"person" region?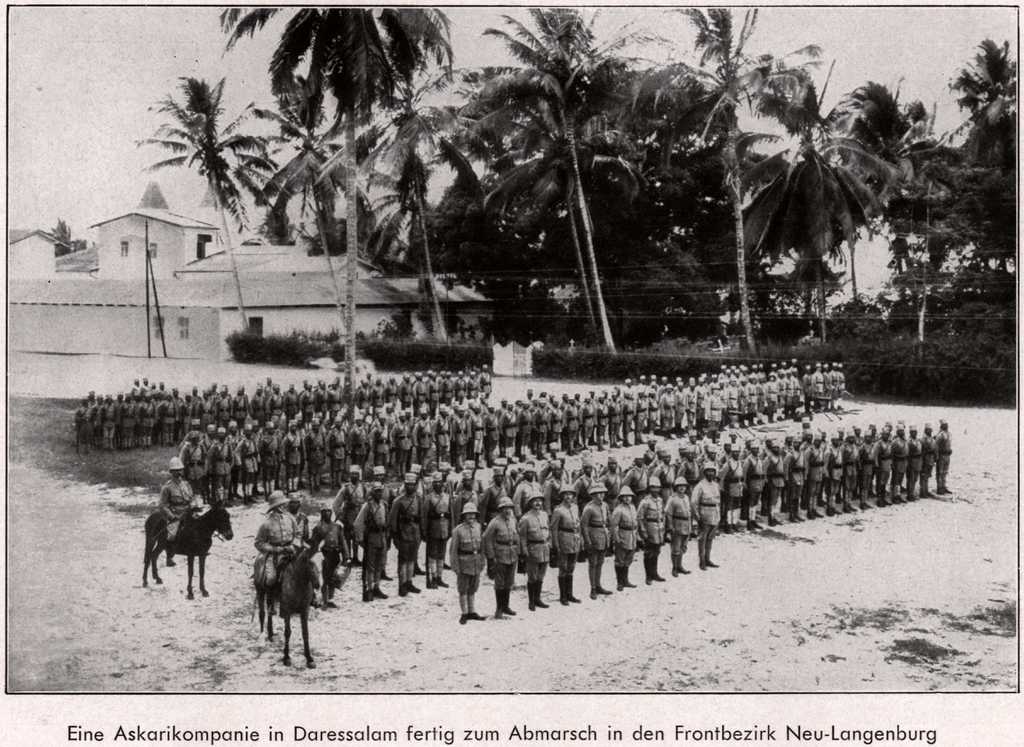
152:459:195:541
